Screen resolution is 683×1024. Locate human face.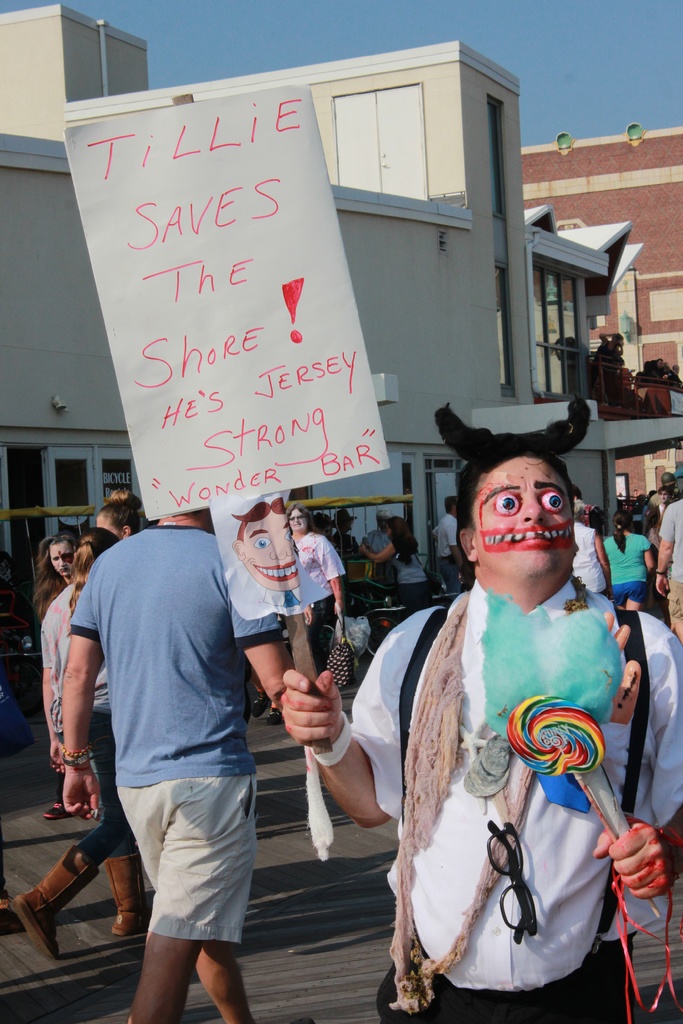
box(52, 541, 68, 575).
